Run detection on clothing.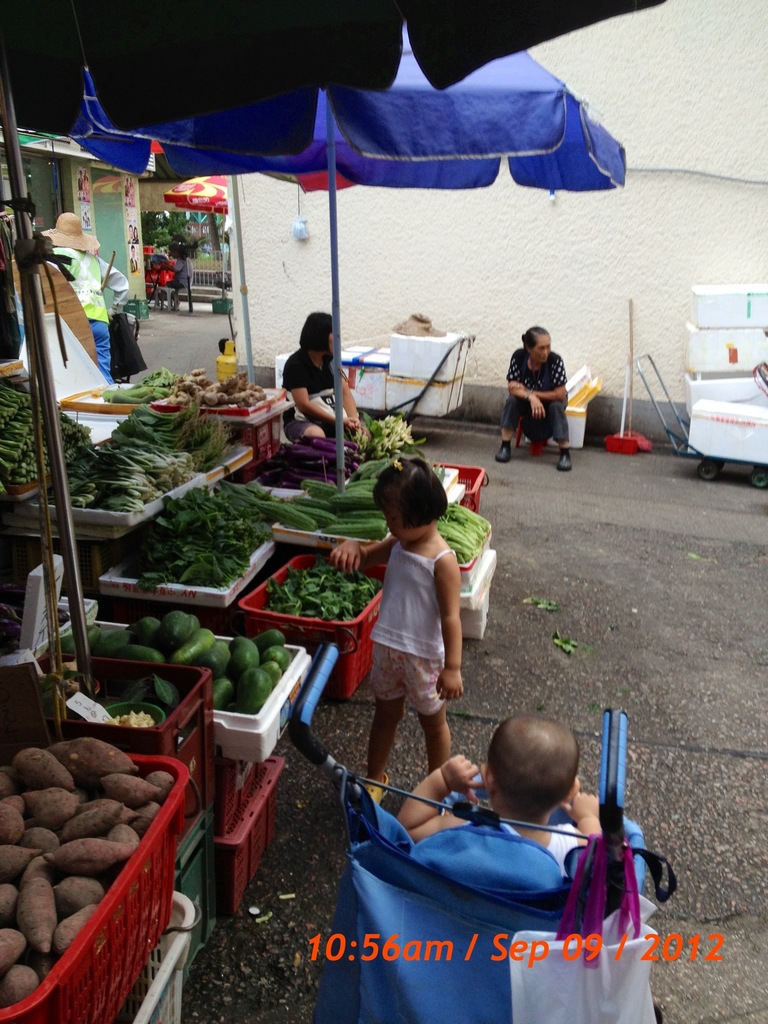
Result: (284, 340, 340, 435).
